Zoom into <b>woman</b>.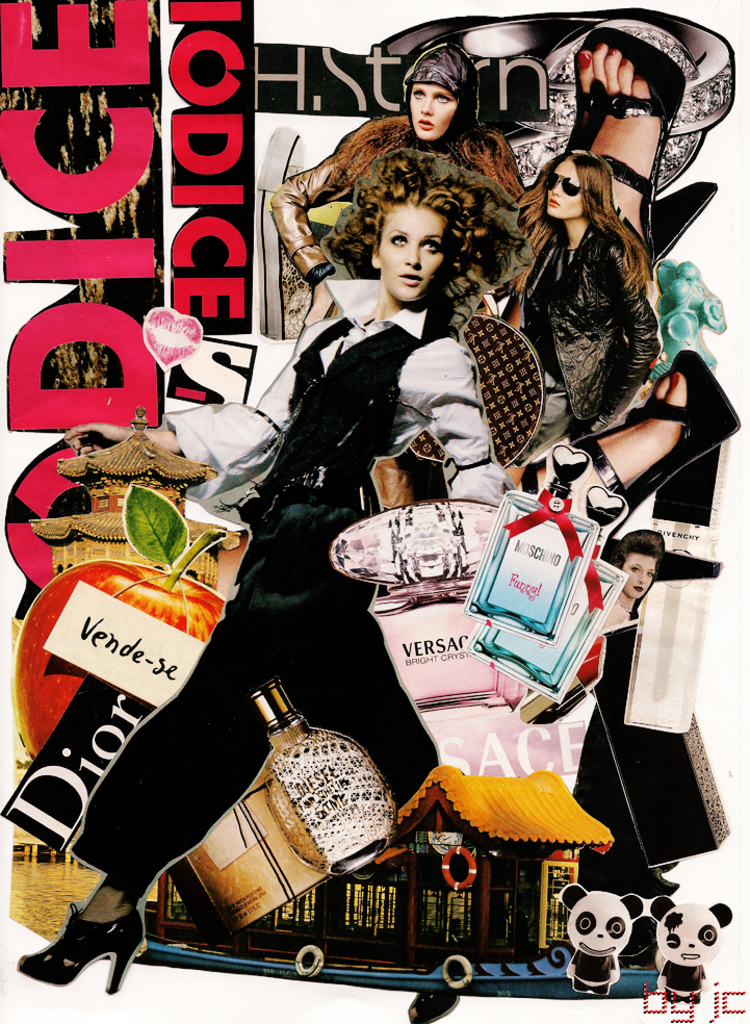
Zoom target: 18 154 514 1022.
